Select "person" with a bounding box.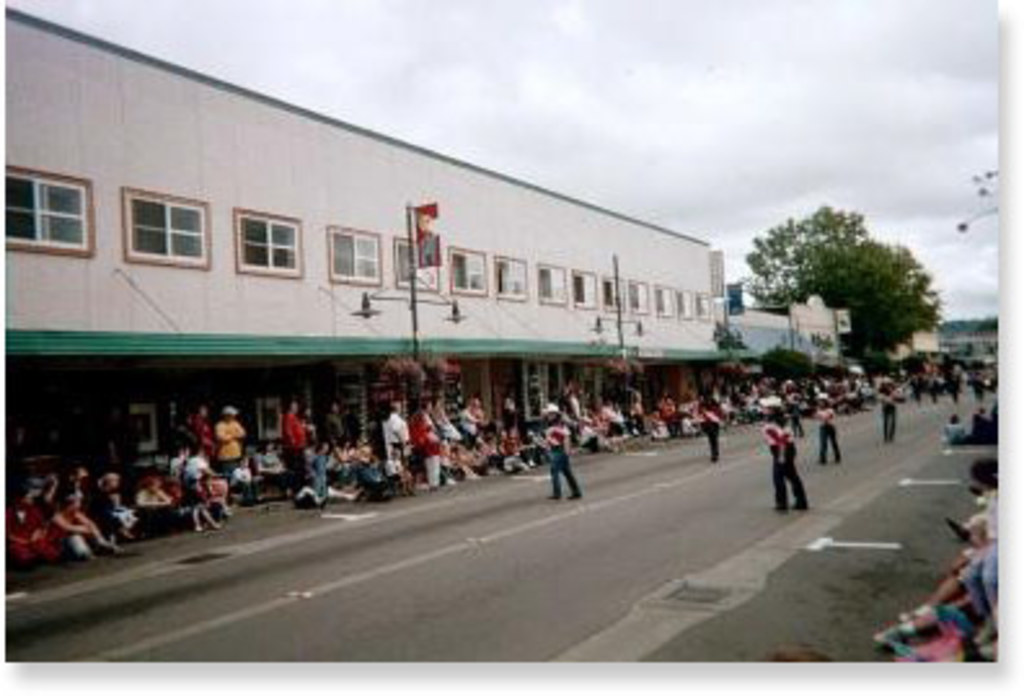
bbox(812, 391, 846, 466).
